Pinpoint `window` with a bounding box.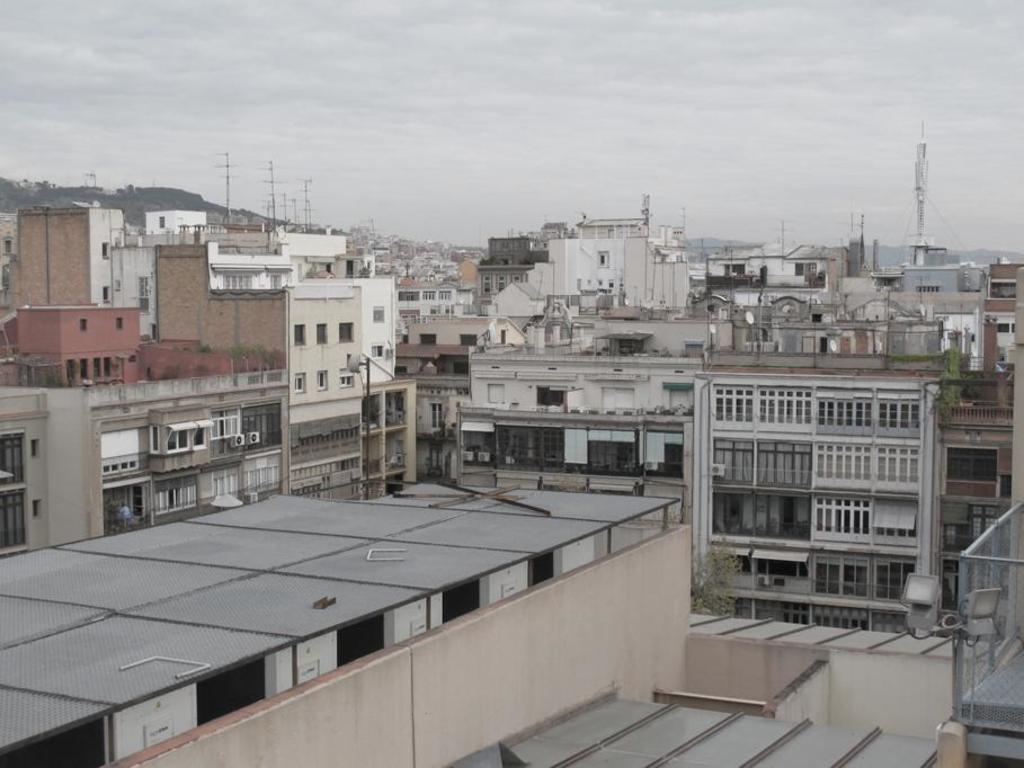
crop(68, 357, 122, 383).
